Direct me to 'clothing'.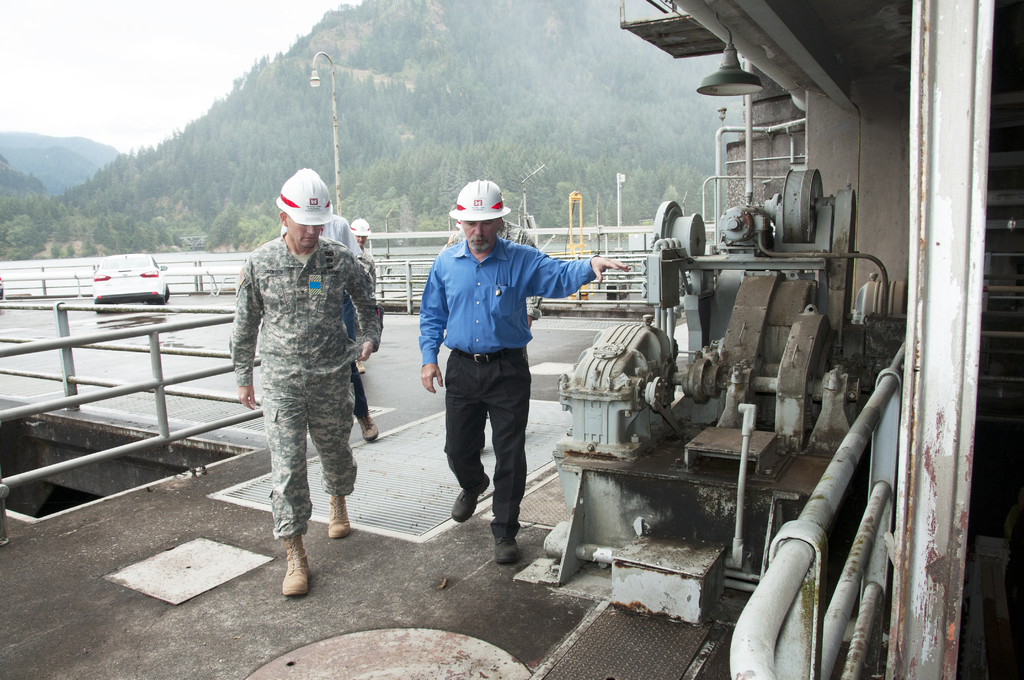
Direction: (left=280, top=214, right=369, bottom=413).
